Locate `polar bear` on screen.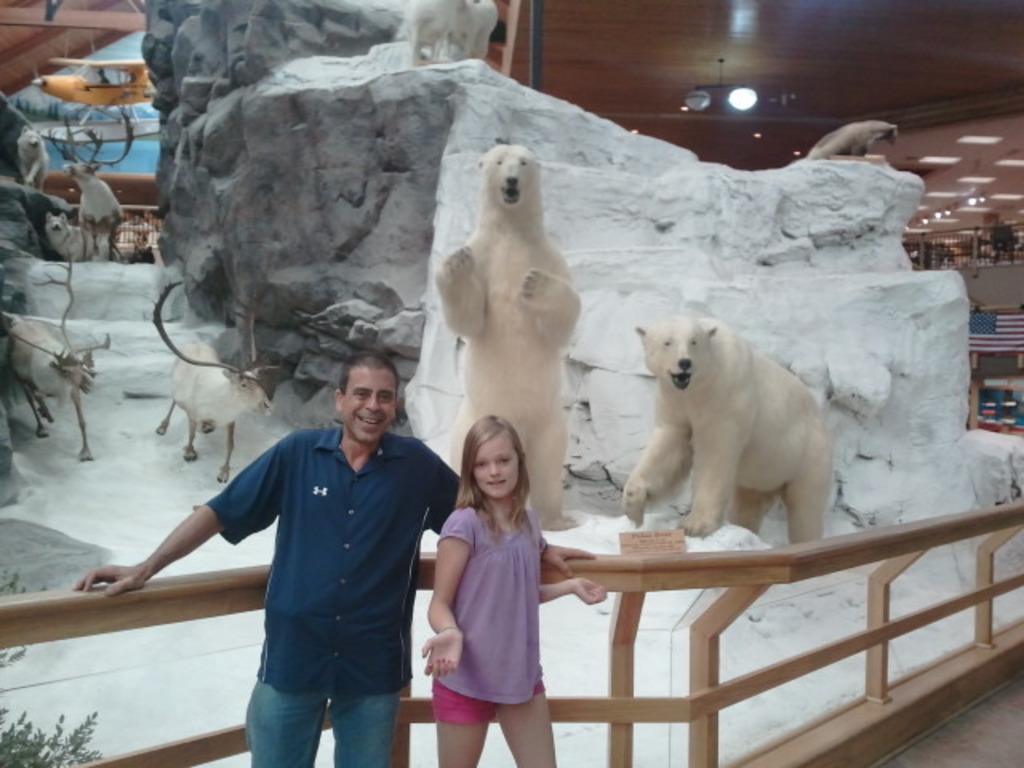
On screen at [805, 120, 902, 154].
